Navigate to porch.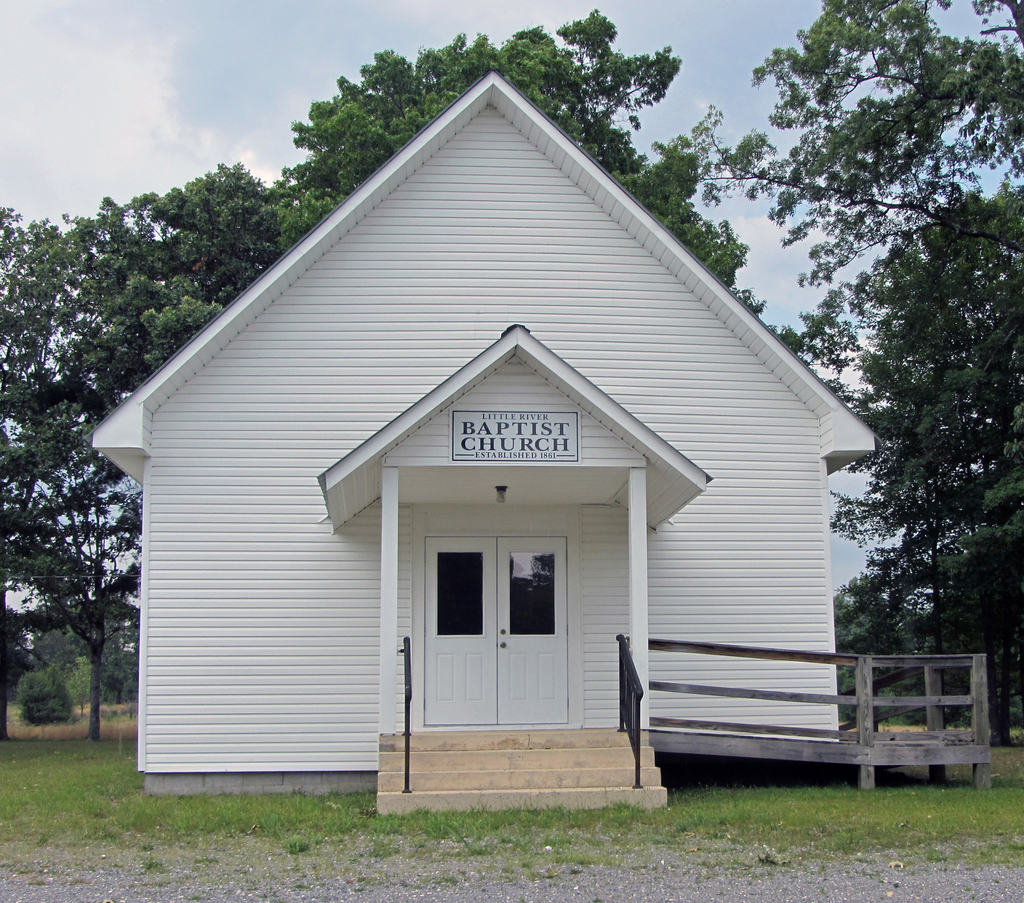
Navigation target: region(378, 722, 985, 811).
